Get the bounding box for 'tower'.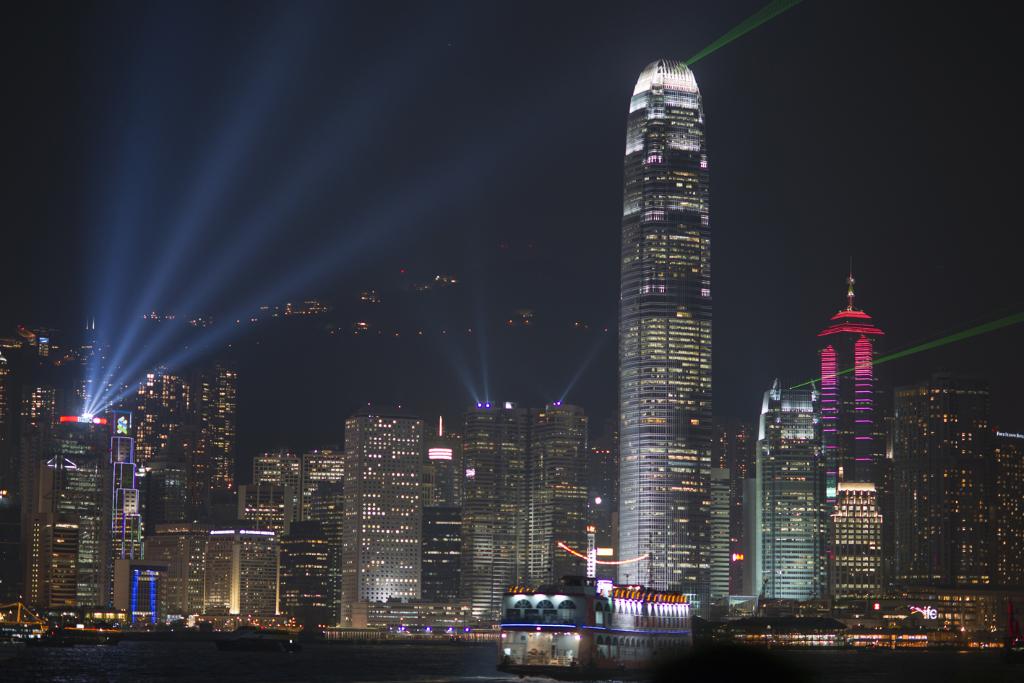
293, 453, 345, 593.
